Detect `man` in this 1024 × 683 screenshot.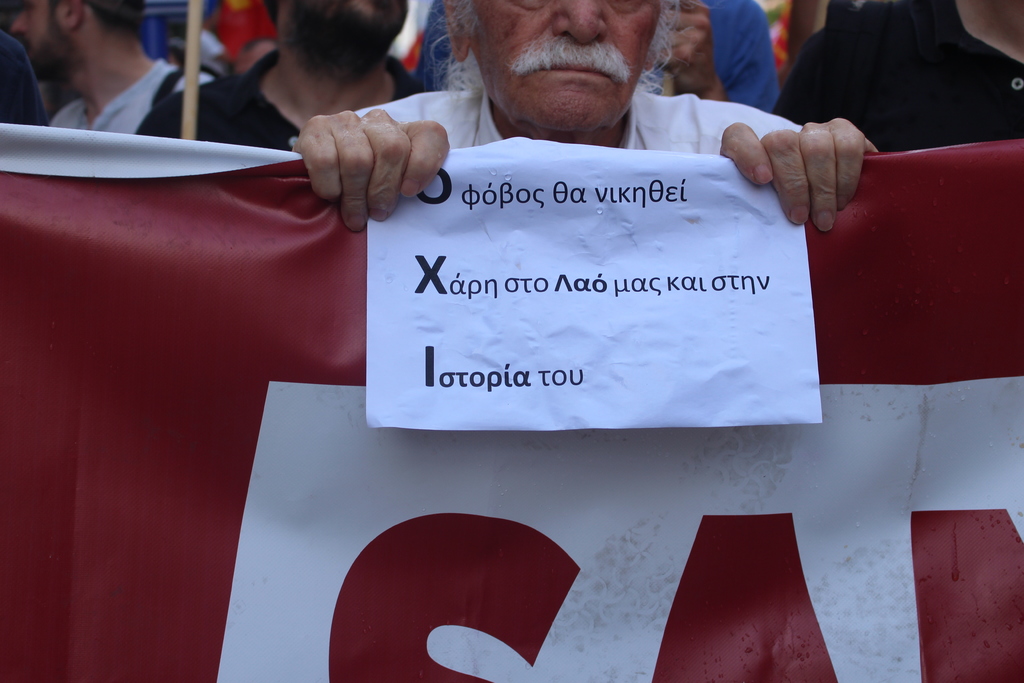
Detection: bbox(8, 0, 208, 146).
